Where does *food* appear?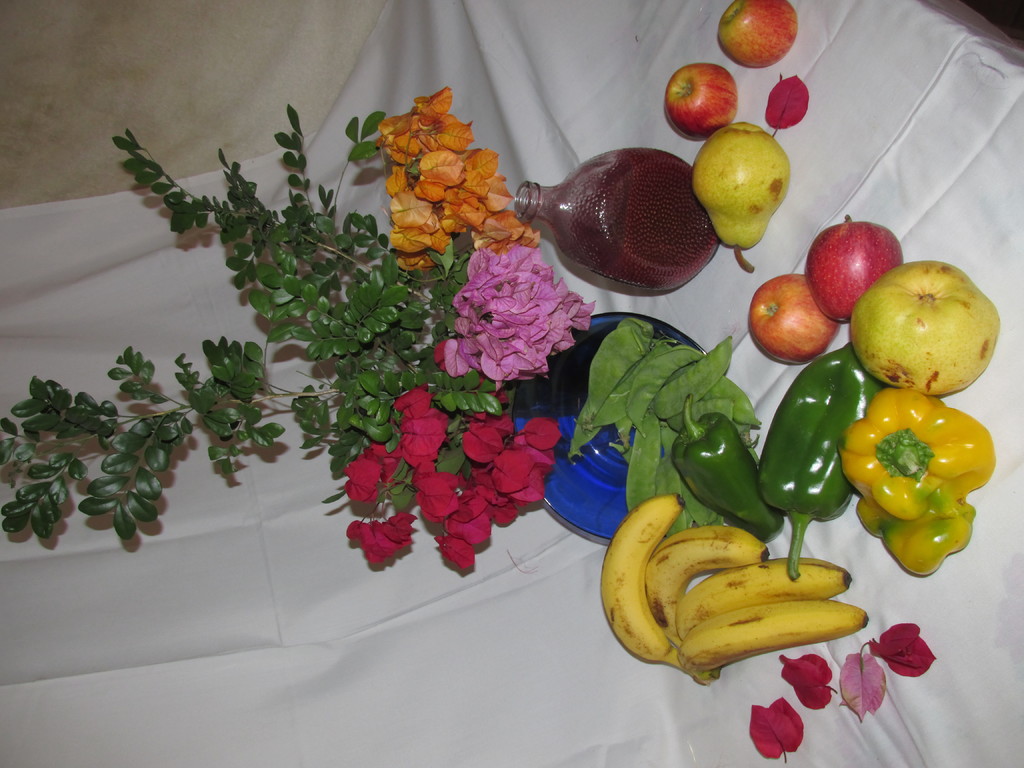
Appears at crop(671, 392, 785, 547).
